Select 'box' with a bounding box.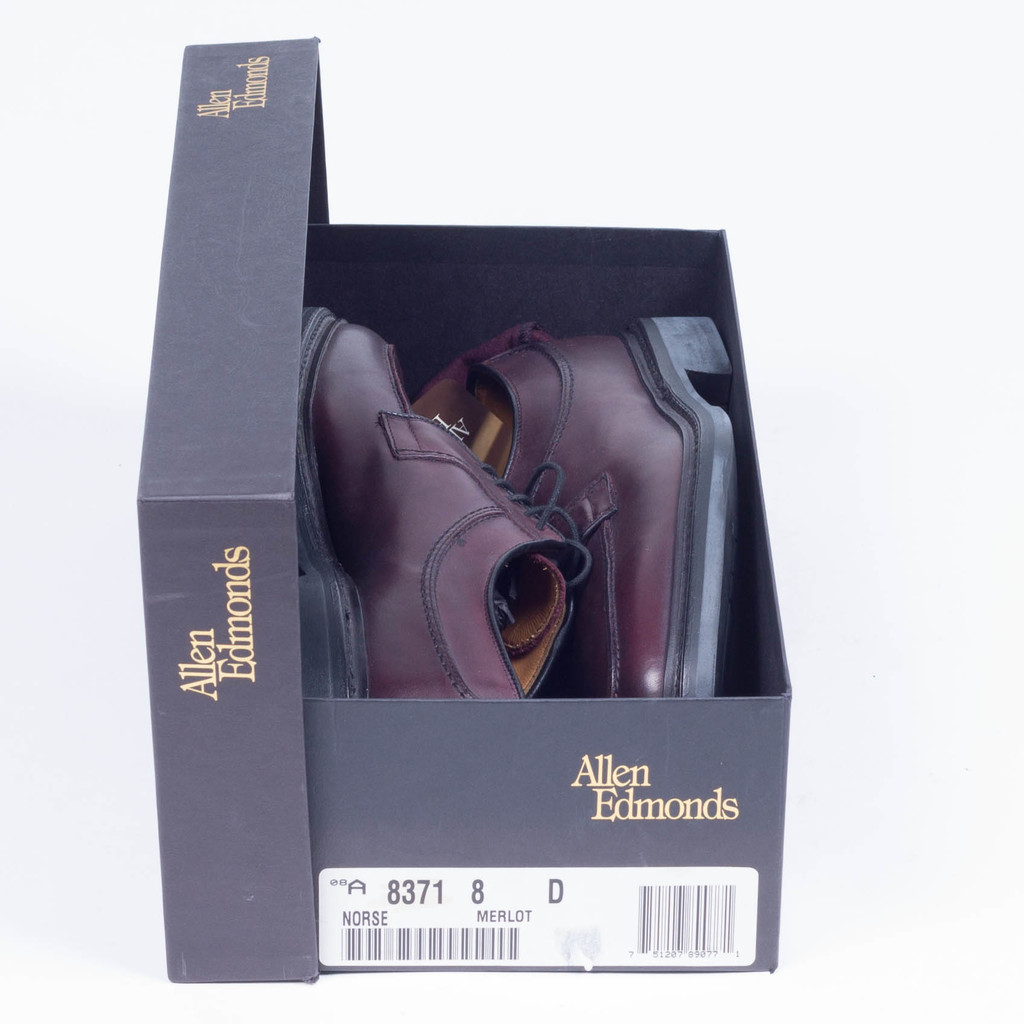
left=129, top=79, right=837, bottom=959.
